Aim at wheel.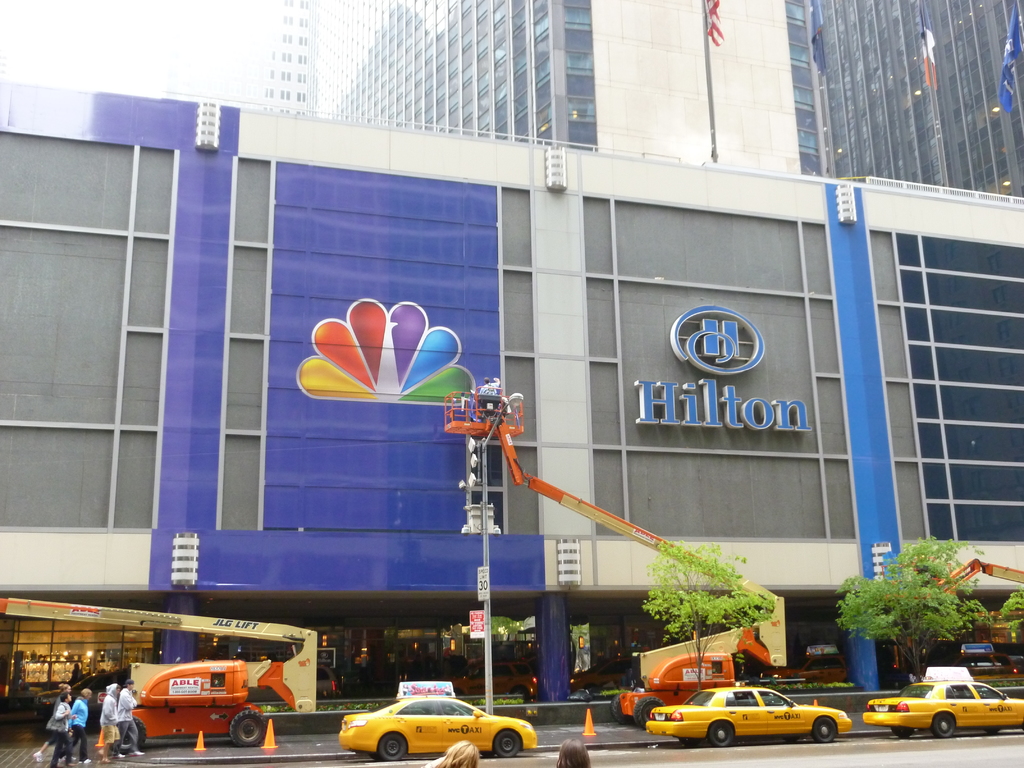
Aimed at 119 717 148 755.
